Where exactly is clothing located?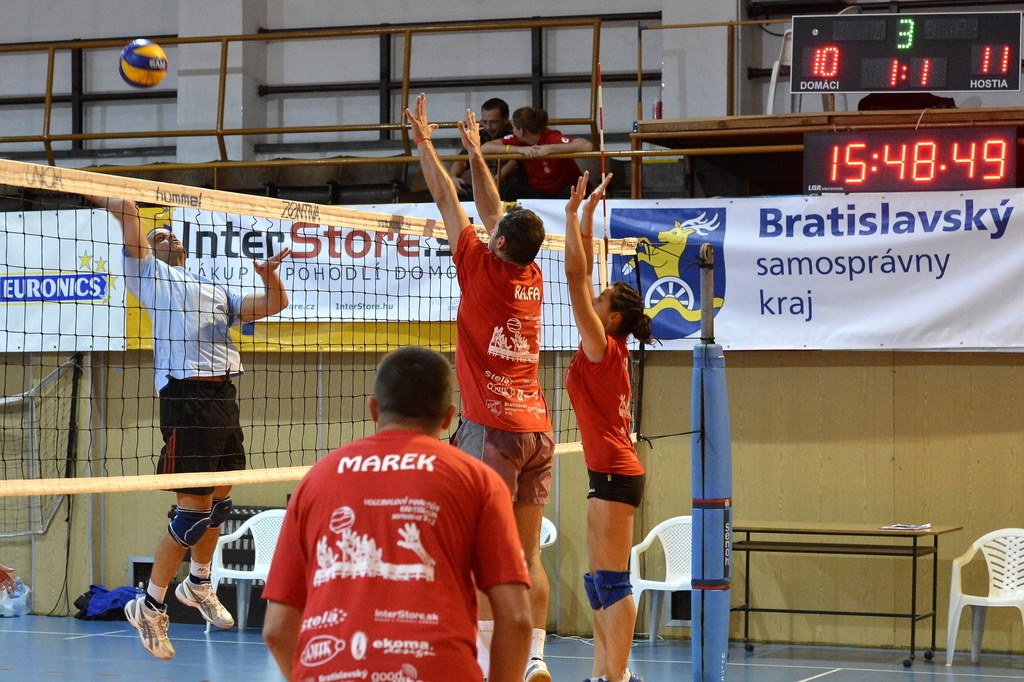
Its bounding box is 449/226/556/510.
